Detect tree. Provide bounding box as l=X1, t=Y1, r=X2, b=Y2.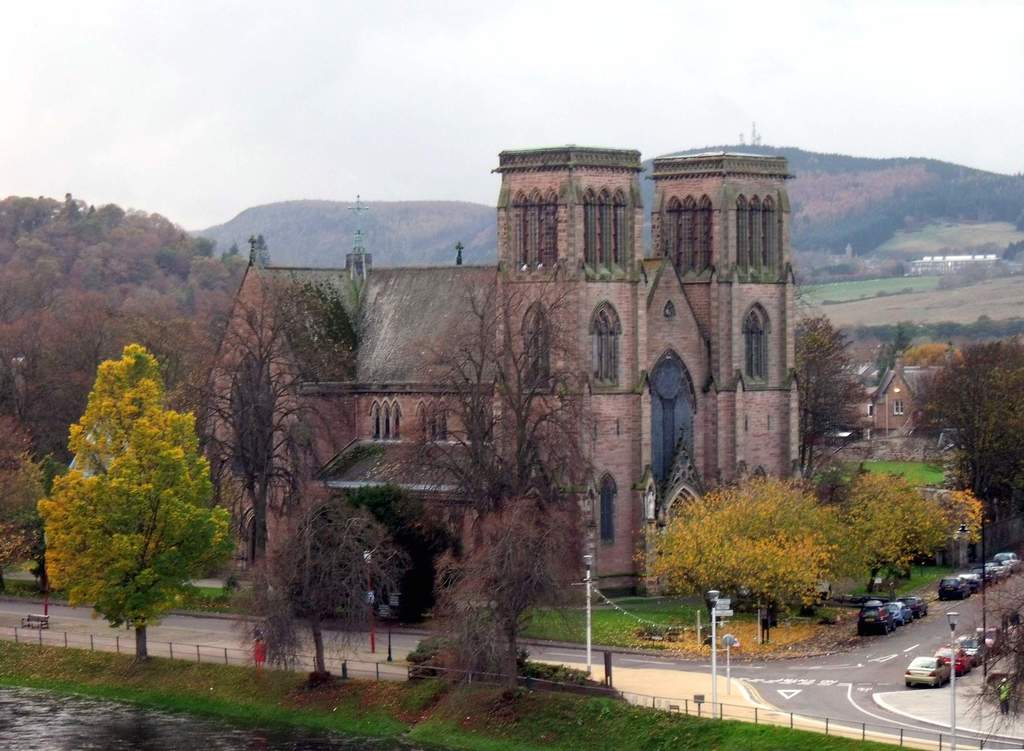
l=637, t=479, r=856, b=622.
